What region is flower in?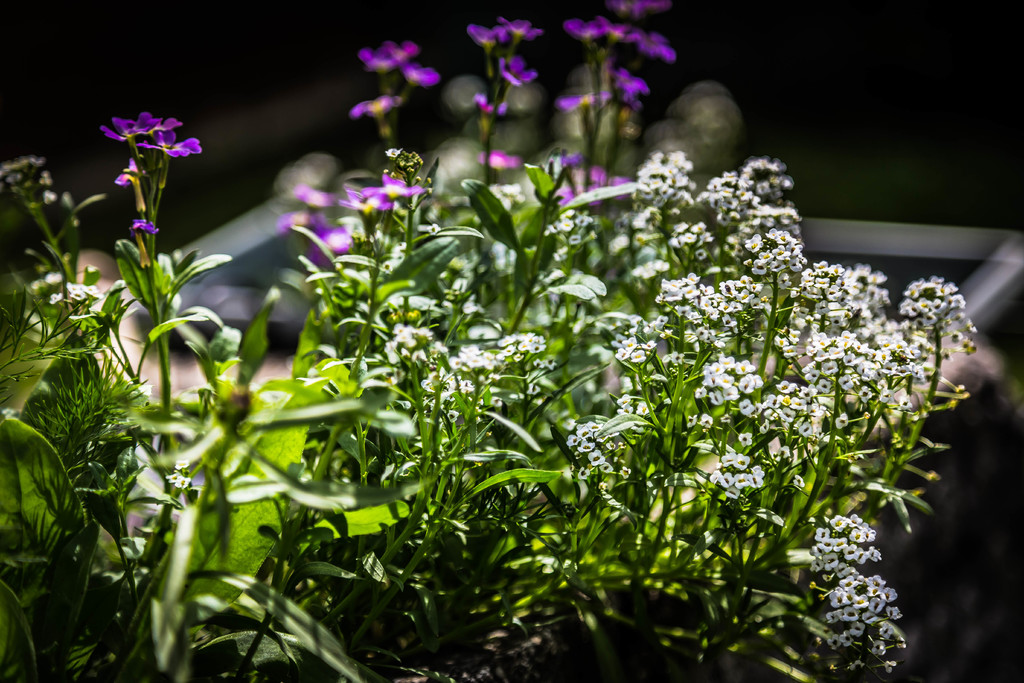
region(362, 46, 392, 84).
